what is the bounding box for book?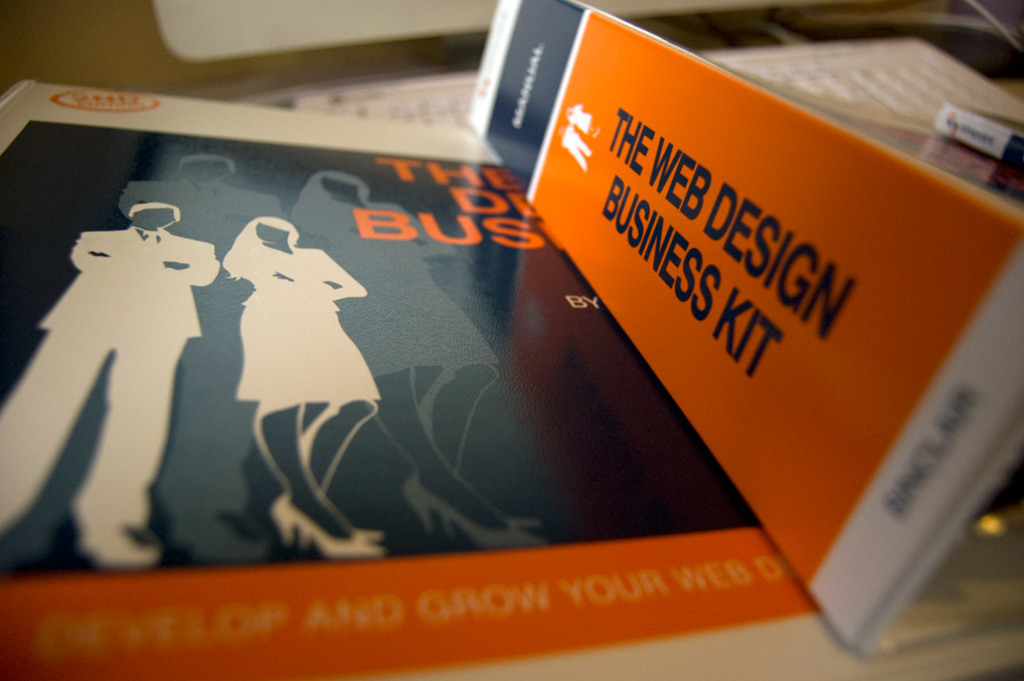
l=462, t=0, r=1023, b=665.
